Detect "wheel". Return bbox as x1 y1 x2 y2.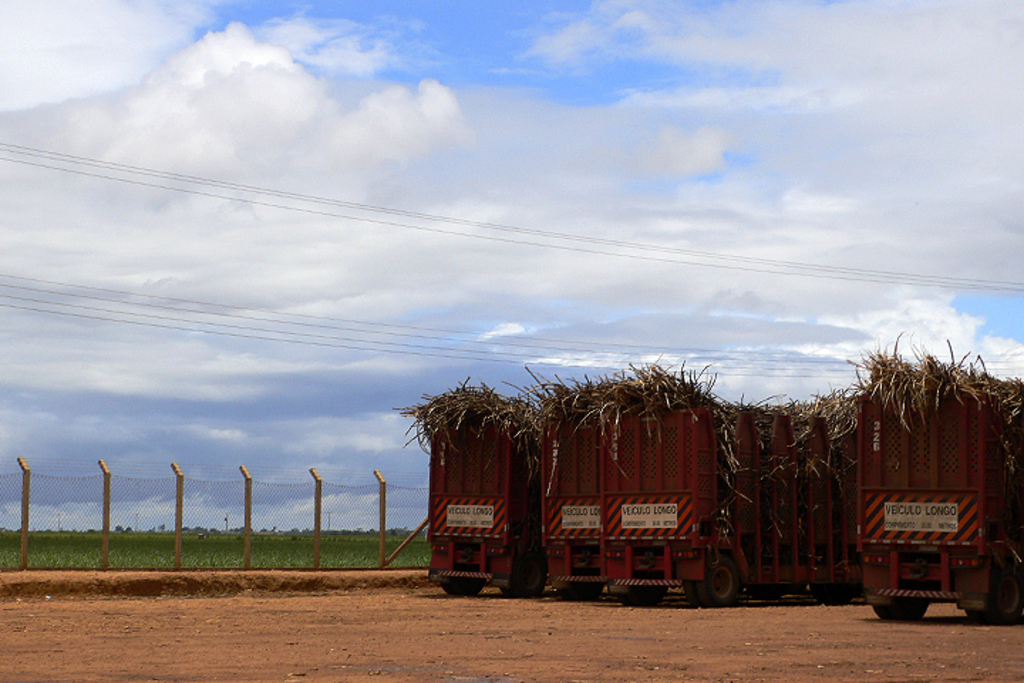
697 555 744 602.
